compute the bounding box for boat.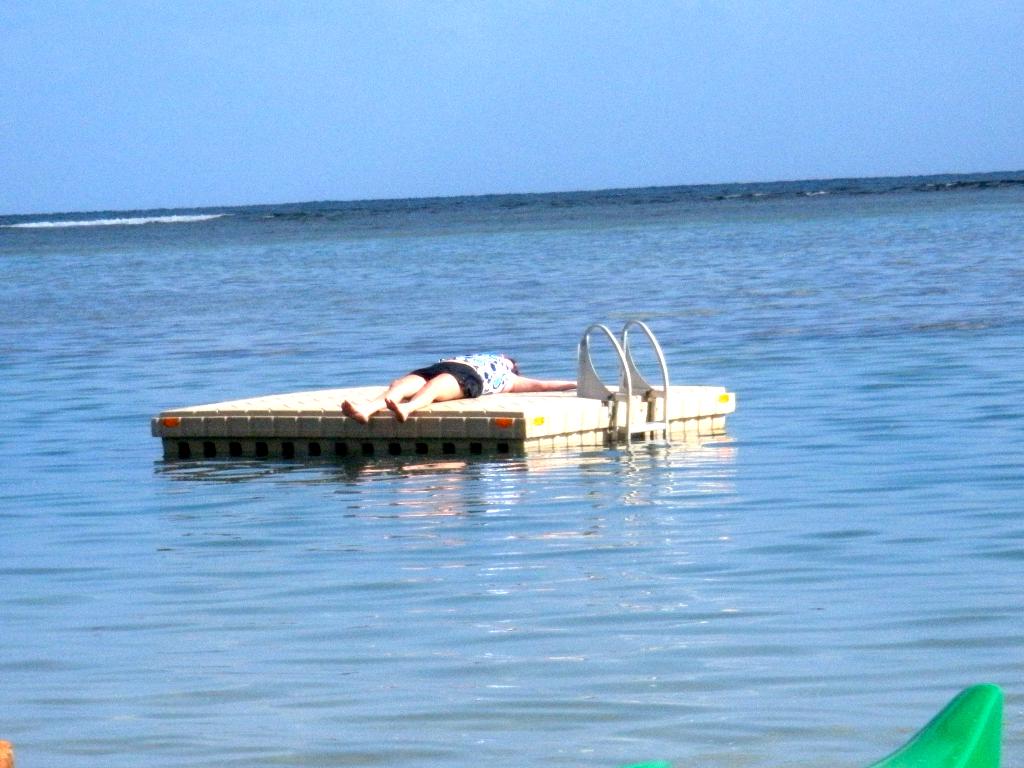
0 735 20 767.
